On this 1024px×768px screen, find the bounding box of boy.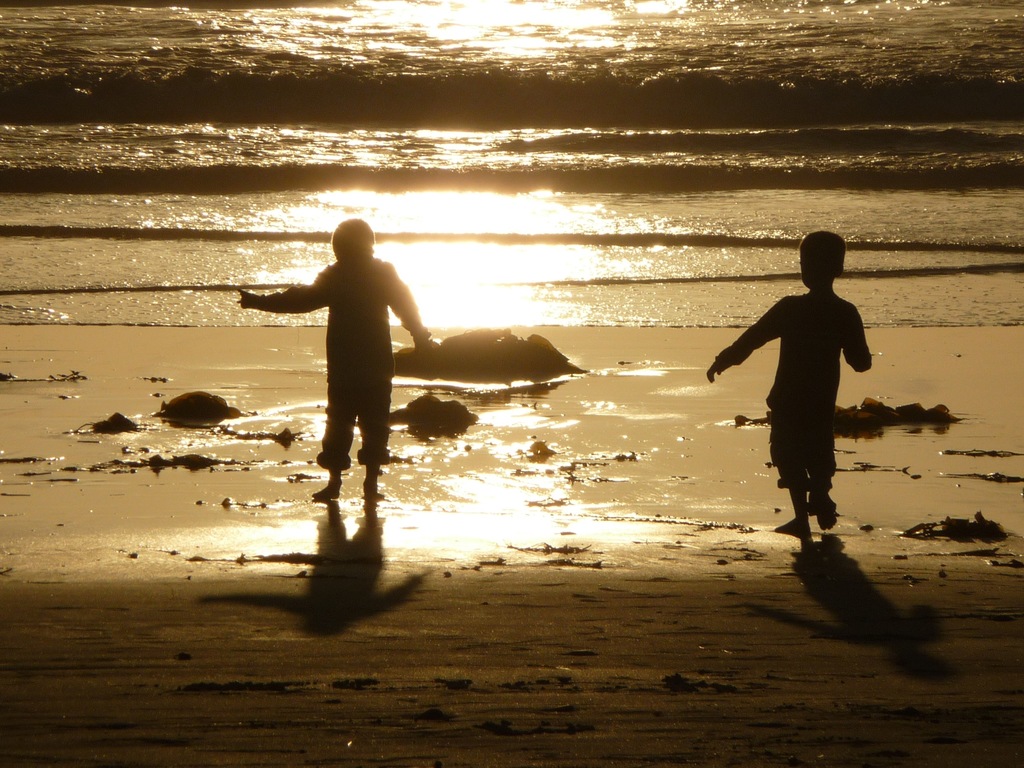
Bounding box: (left=236, top=214, right=445, bottom=503).
